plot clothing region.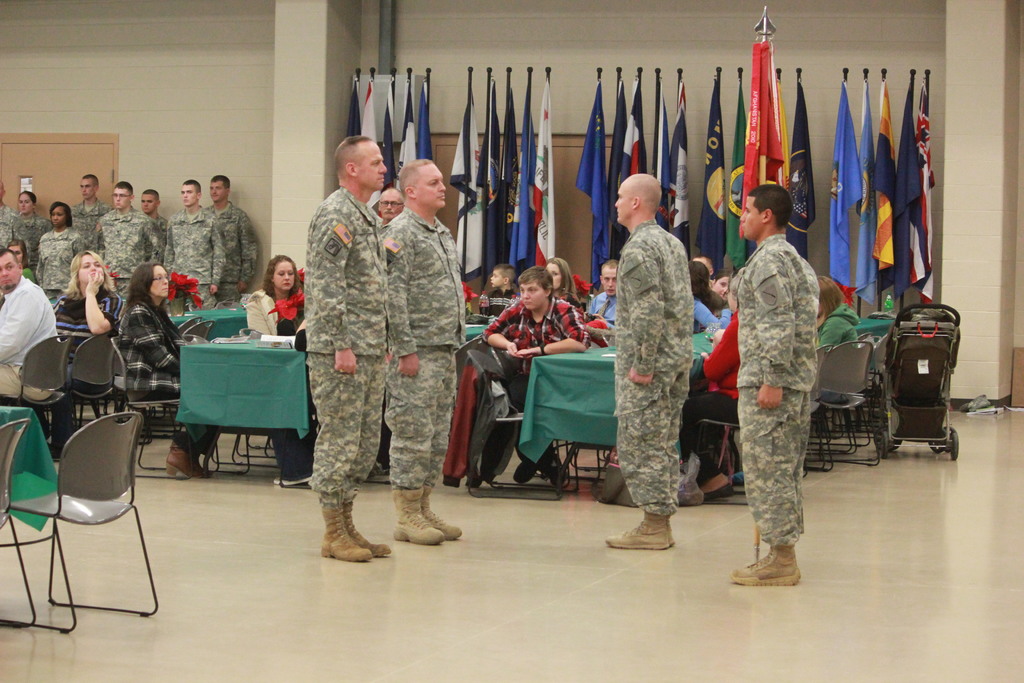
Plotted at x1=303 y1=185 x2=388 y2=508.
